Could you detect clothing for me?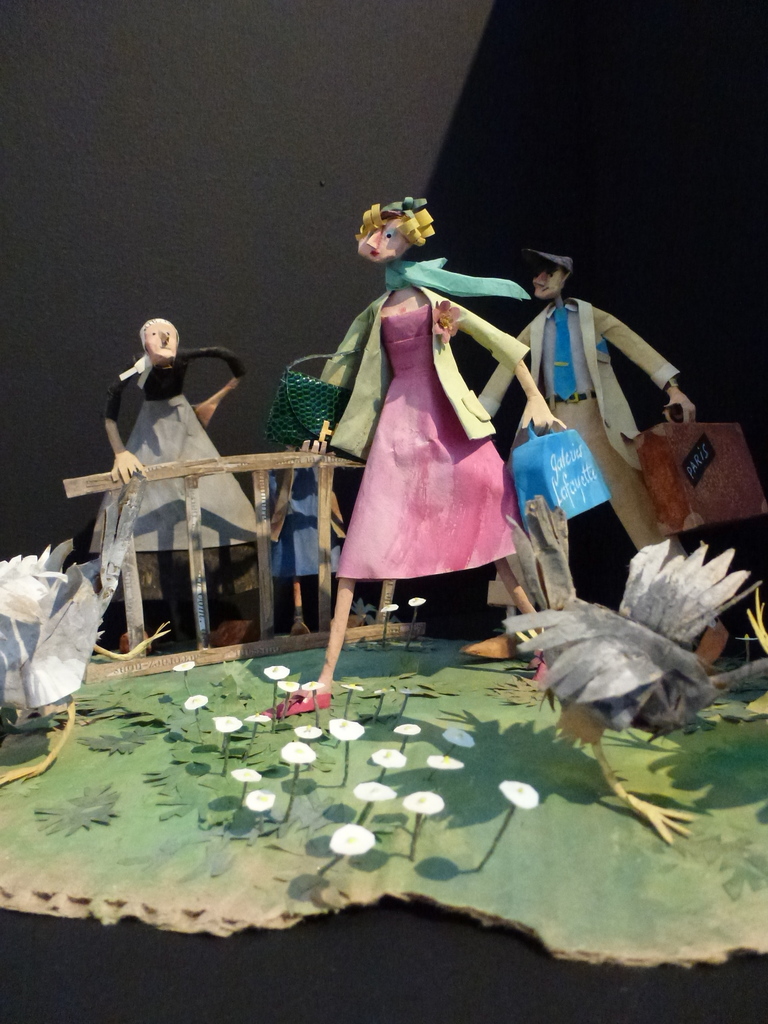
Detection result: 98 333 243 574.
